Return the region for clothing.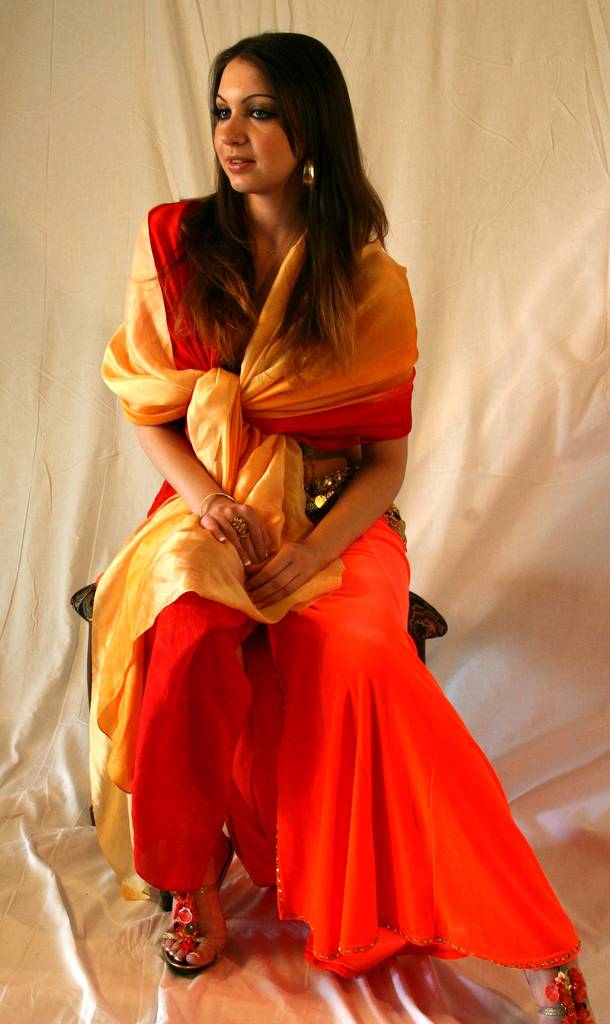
{"left": 73, "top": 164, "right": 456, "bottom": 862}.
